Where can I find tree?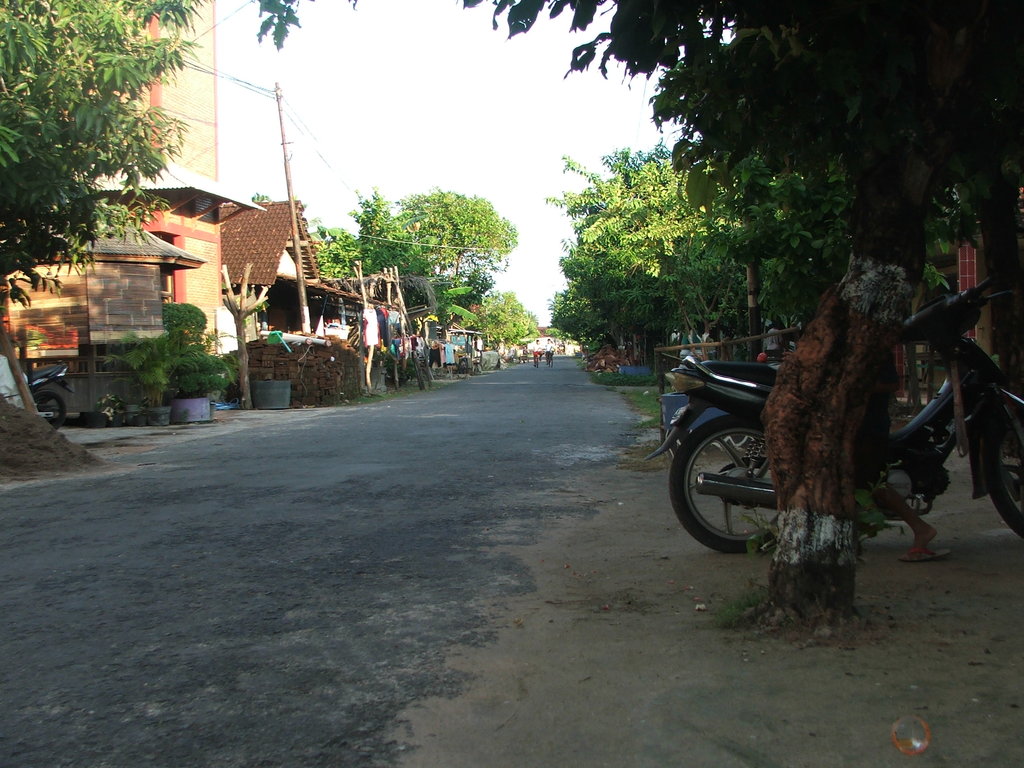
You can find it at bbox=[480, 280, 541, 352].
